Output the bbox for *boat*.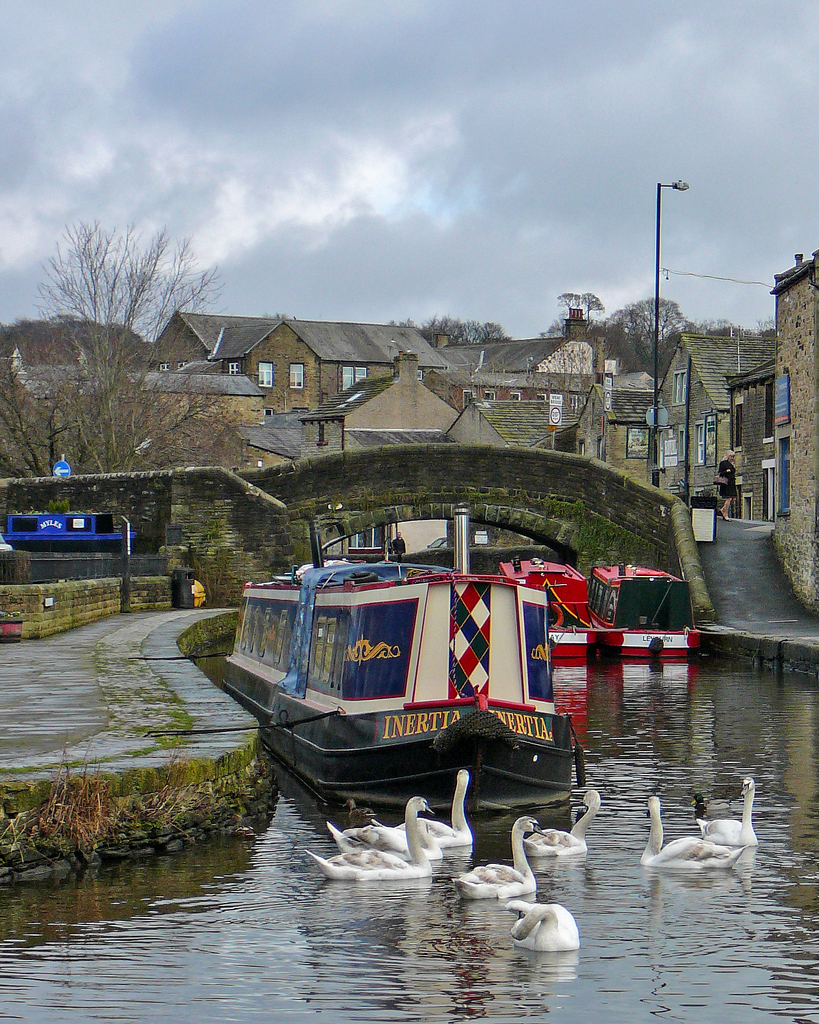
[x1=234, y1=502, x2=621, y2=834].
